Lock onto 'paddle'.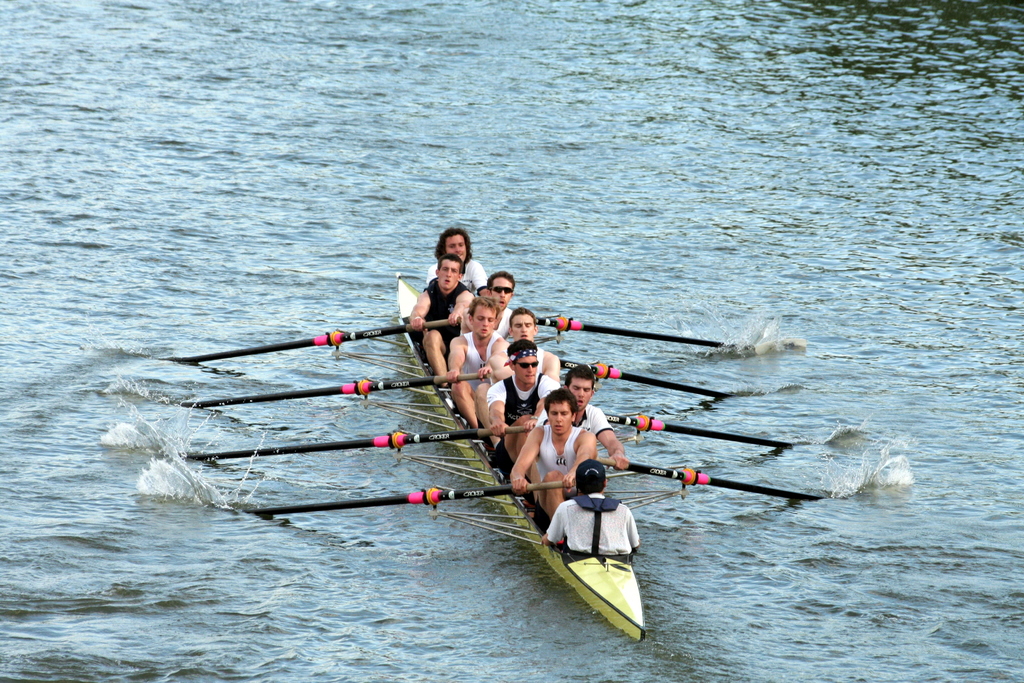
Locked: left=534, top=315, right=751, bottom=355.
